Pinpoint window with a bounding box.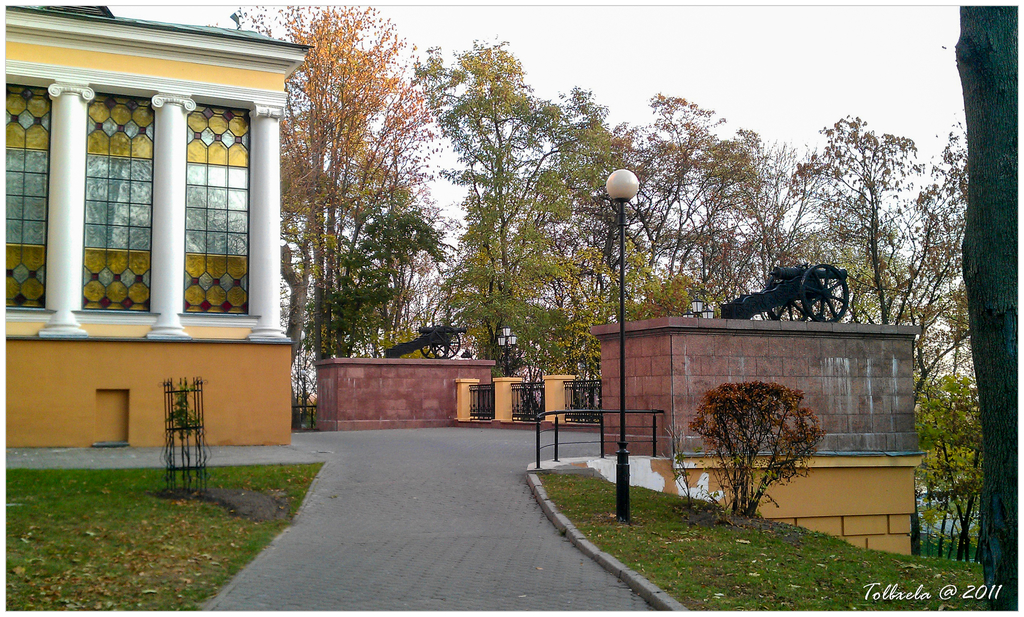
bbox=[3, 90, 53, 307].
